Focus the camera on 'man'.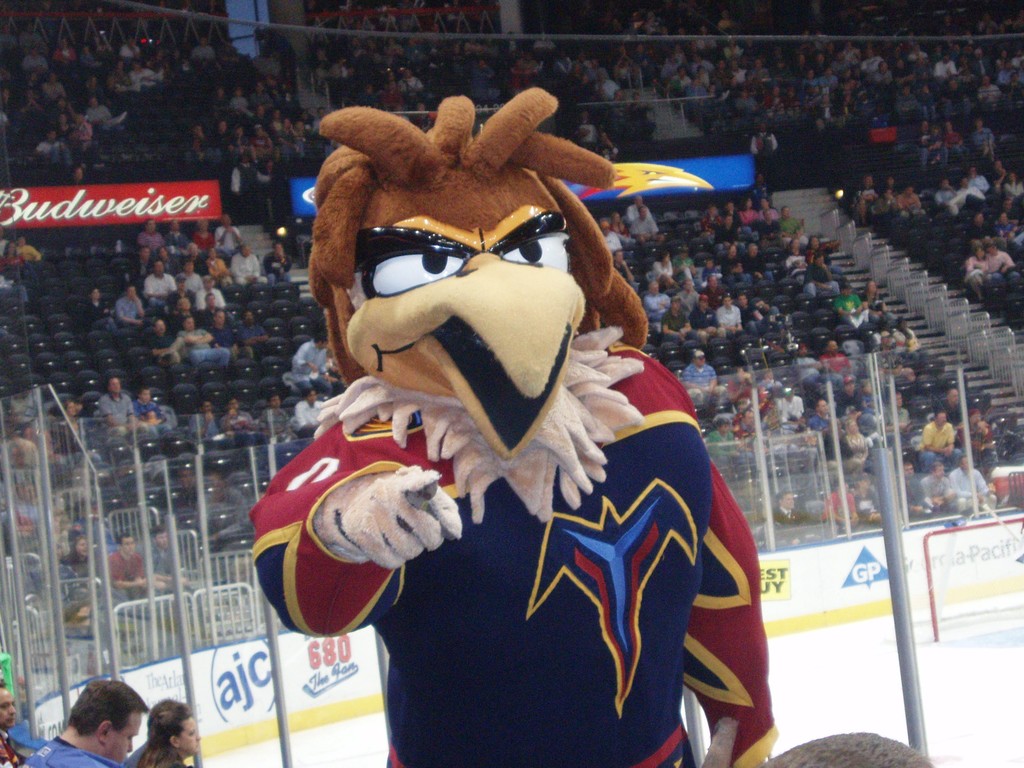
Focus region: [774,204,806,246].
